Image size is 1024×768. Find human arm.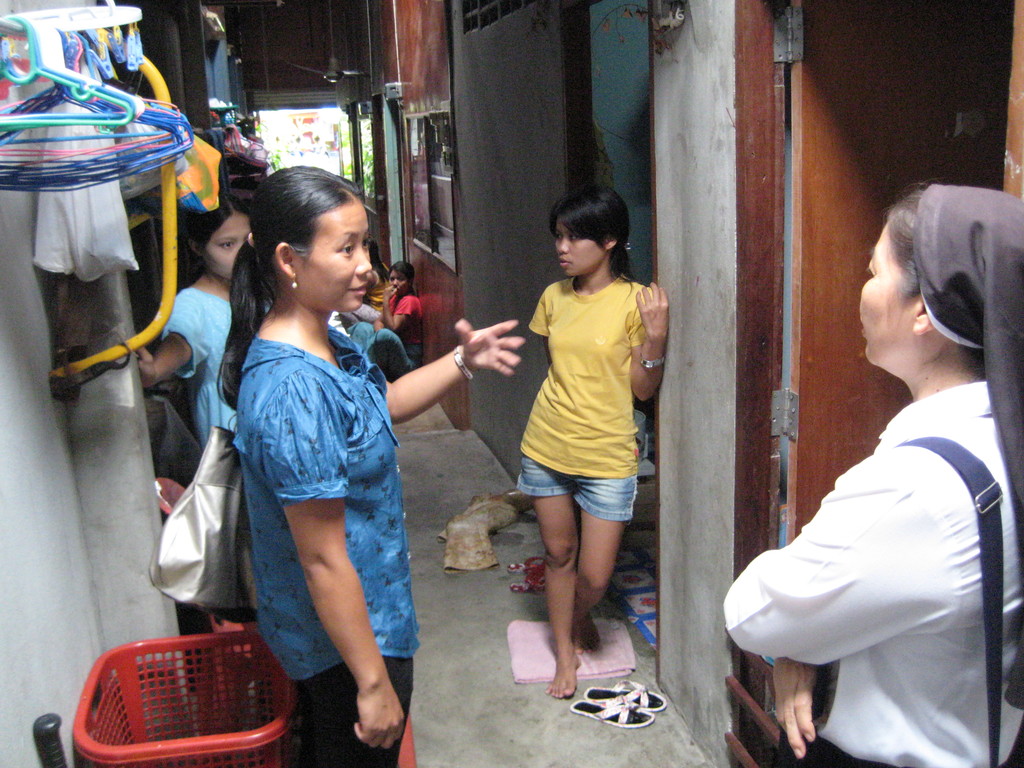
(367, 270, 377, 287).
